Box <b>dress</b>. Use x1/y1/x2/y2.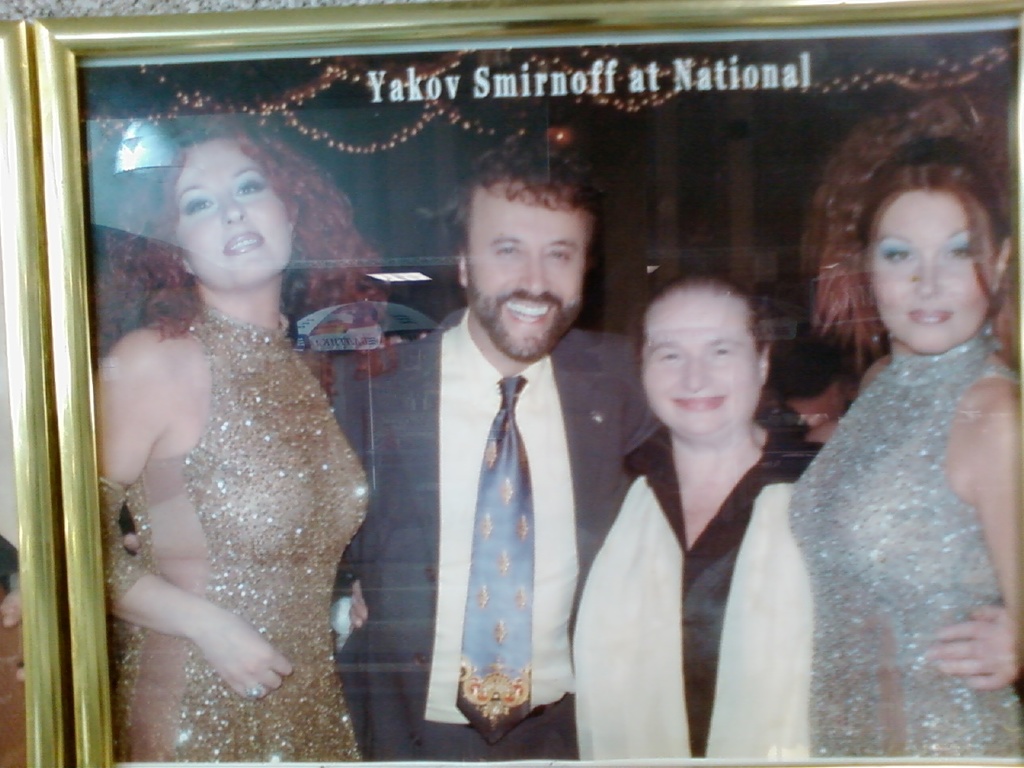
783/346/1023/764.
